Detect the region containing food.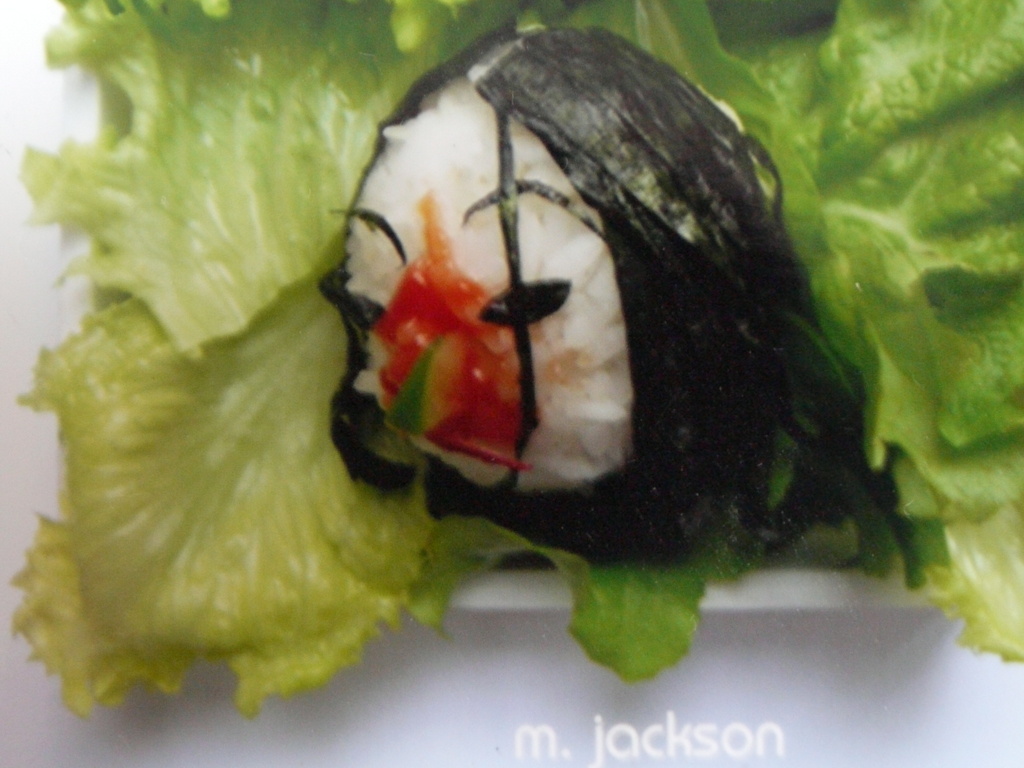
[8, 0, 1023, 703].
